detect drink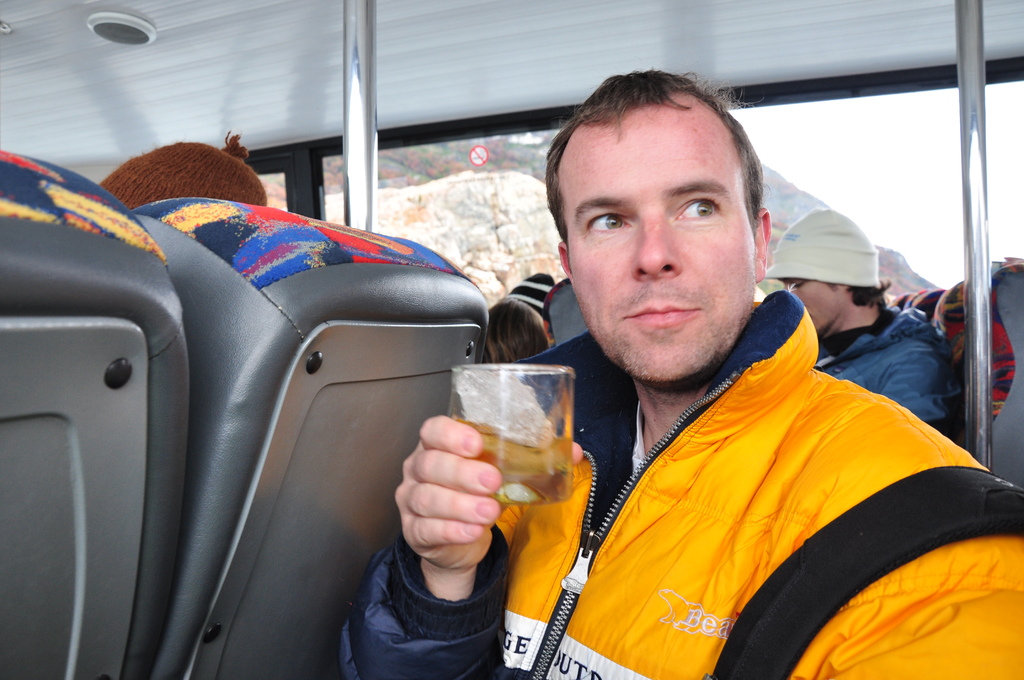
{"left": 444, "top": 366, "right": 577, "bottom": 507}
